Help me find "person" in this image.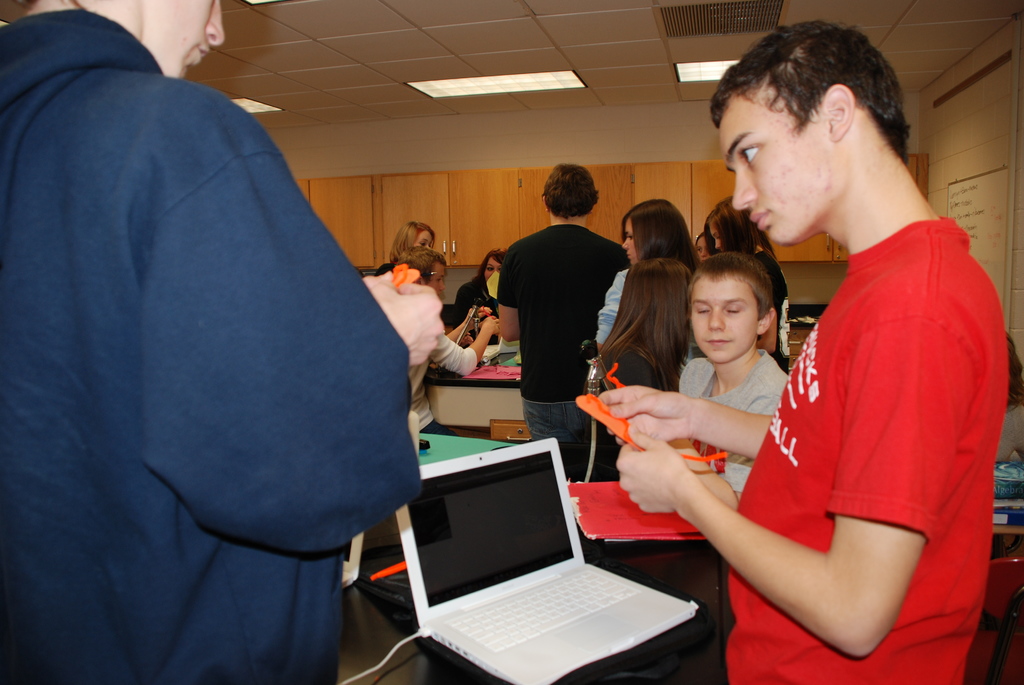
Found it: detection(395, 248, 495, 433).
